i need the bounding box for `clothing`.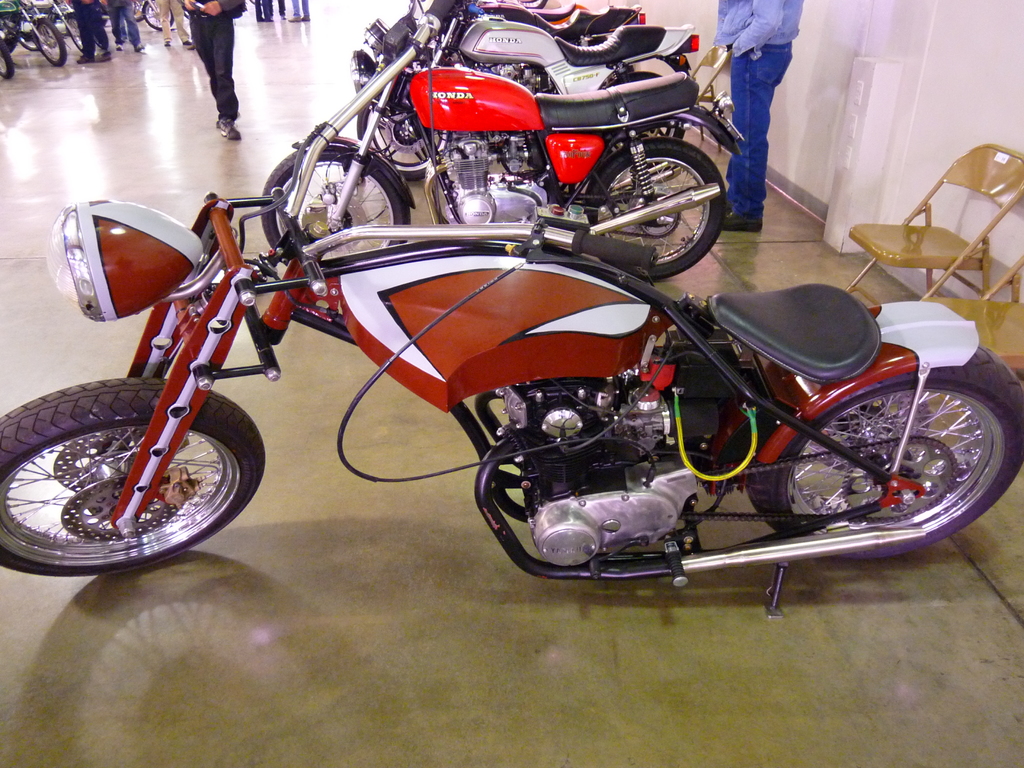
Here it is: bbox(107, 0, 142, 49).
